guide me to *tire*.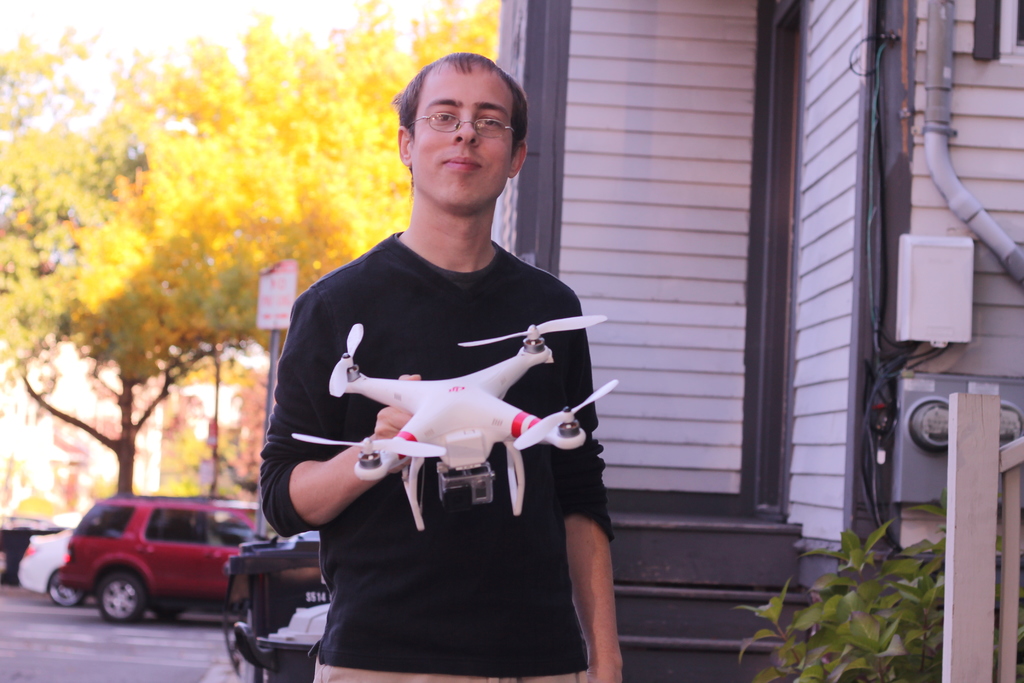
Guidance: bbox=[45, 572, 90, 604].
